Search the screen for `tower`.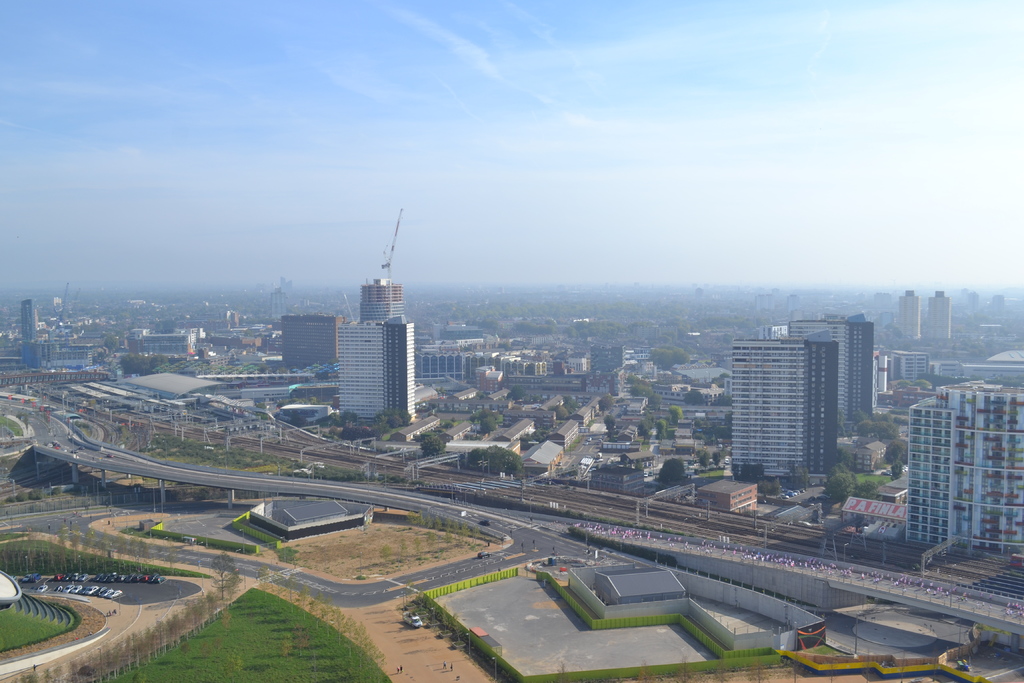
Found at {"left": 888, "top": 286, "right": 922, "bottom": 343}.
